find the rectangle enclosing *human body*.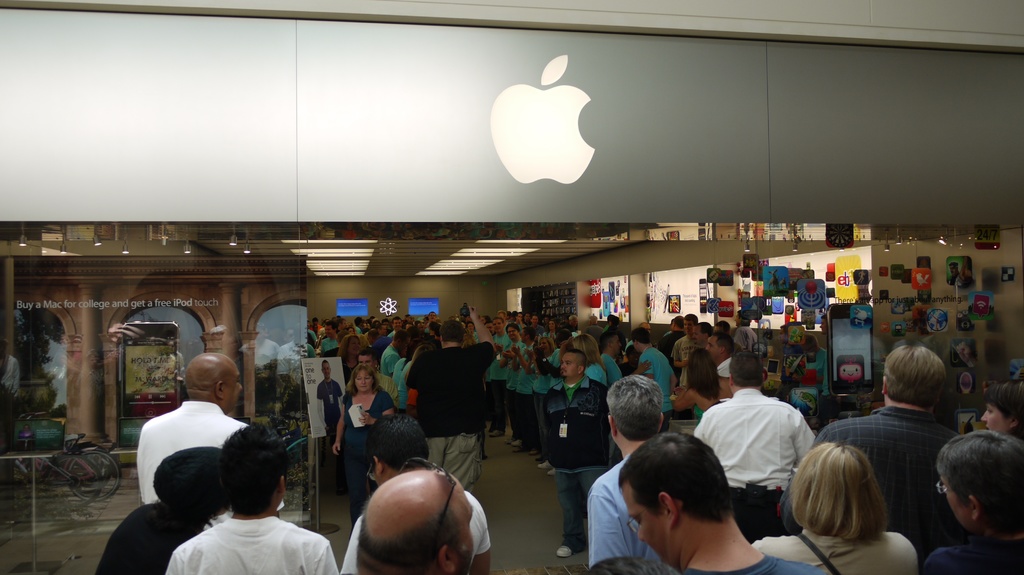
crop(816, 344, 972, 560).
